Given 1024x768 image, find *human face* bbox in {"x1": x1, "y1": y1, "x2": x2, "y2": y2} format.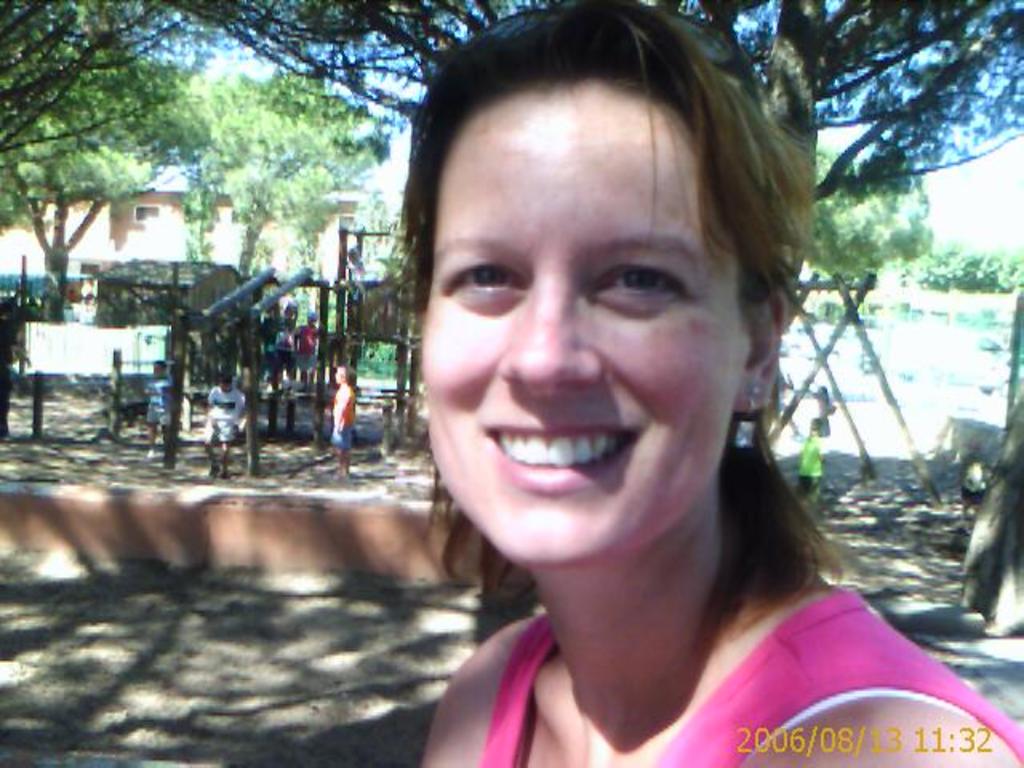
{"x1": 421, "y1": 85, "x2": 749, "y2": 565}.
